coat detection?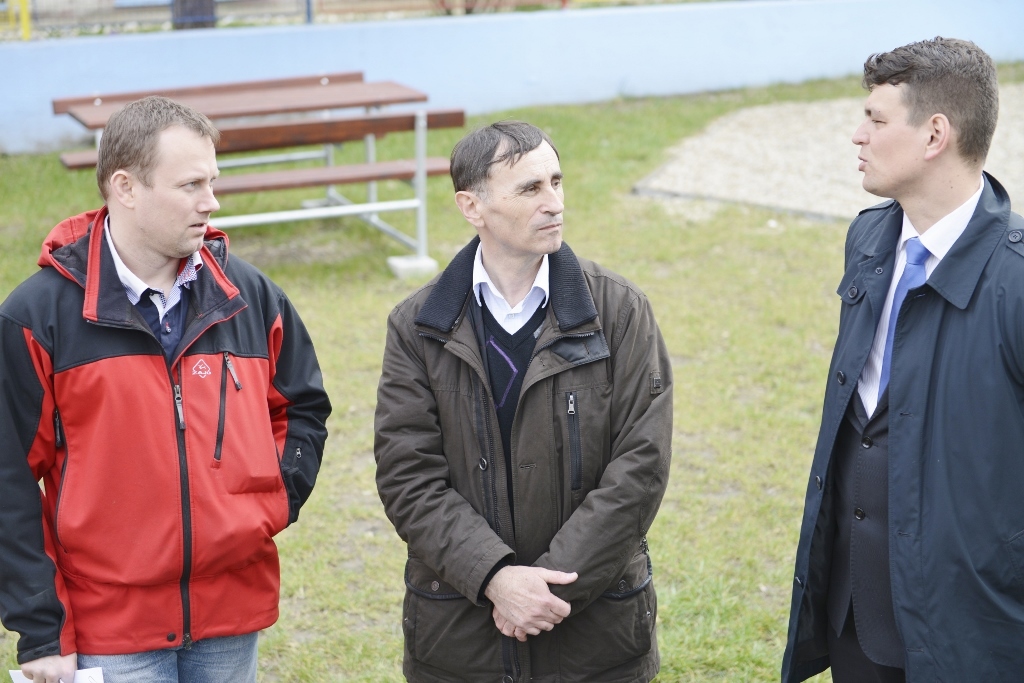
{"left": 373, "top": 230, "right": 686, "bottom": 682}
